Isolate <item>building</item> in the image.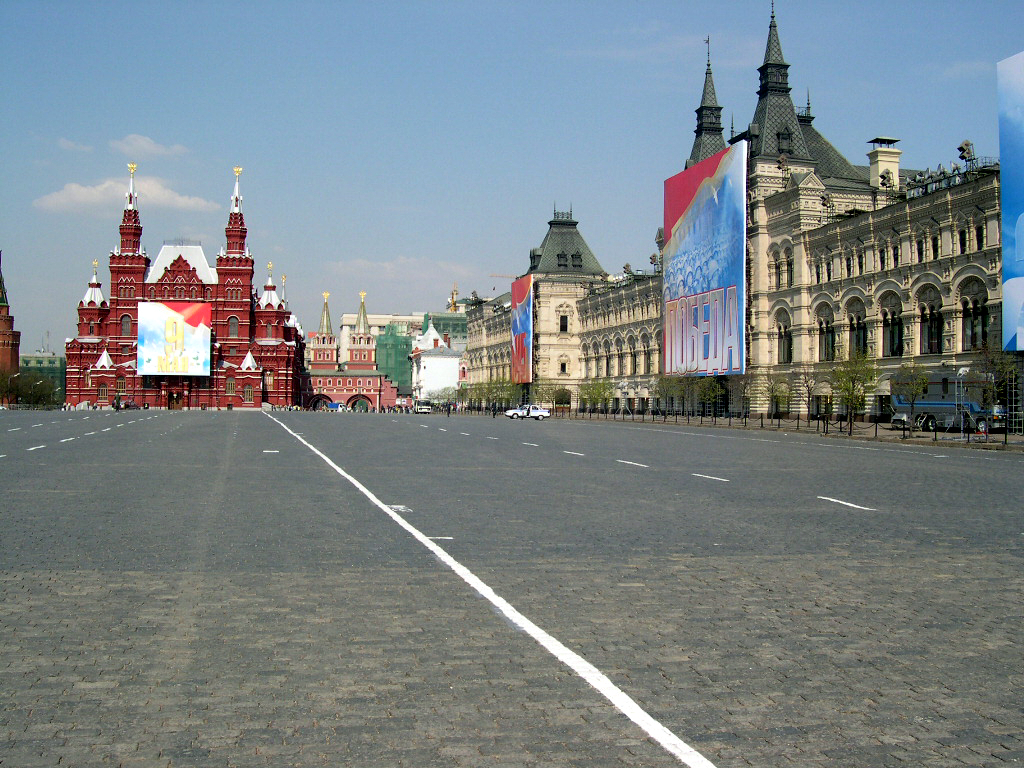
Isolated region: [left=303, top=295, right=393, bottom=404].
